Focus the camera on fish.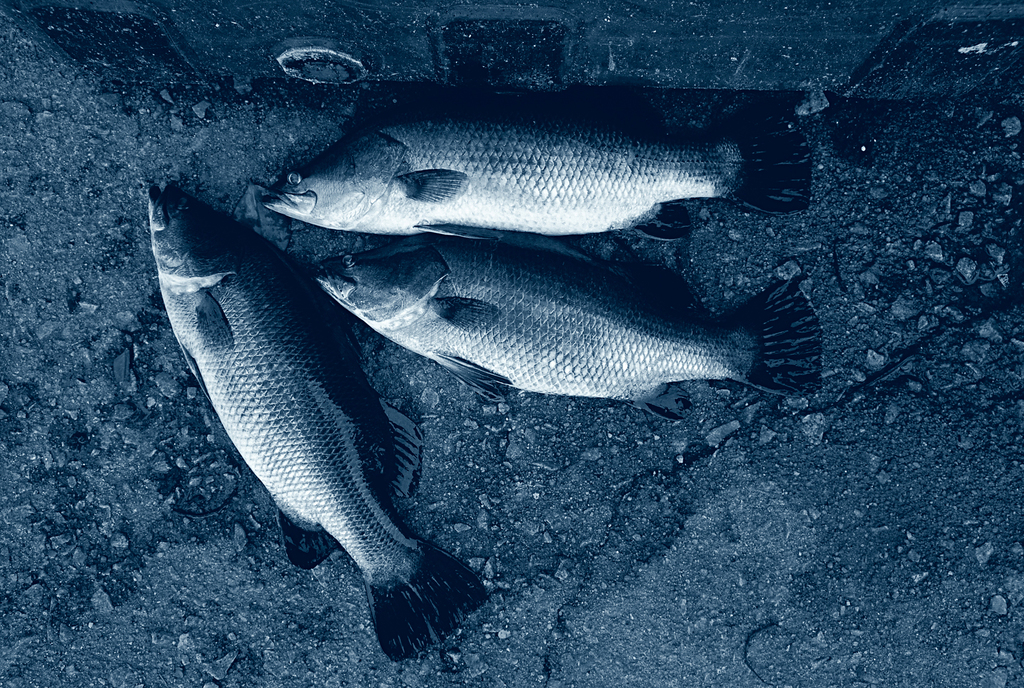
Focus region: {"x1": 262, "y1": 98, "x2": 810, "y2": 245}.
